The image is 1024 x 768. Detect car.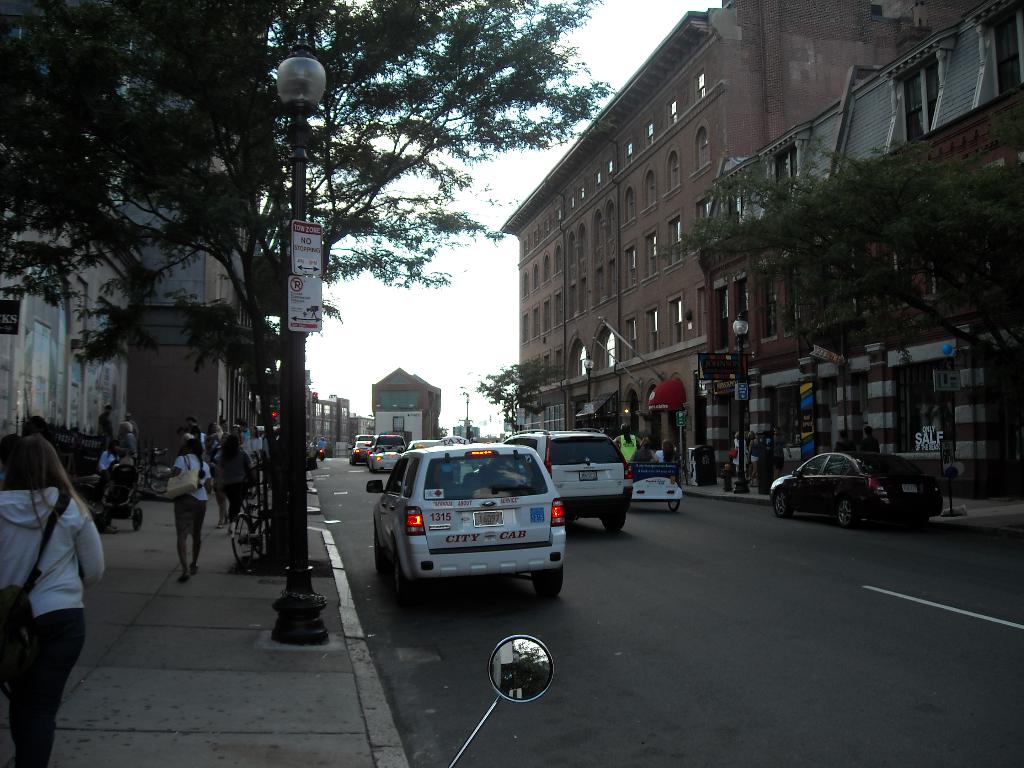
Detection: [left=764, top=449, right=936, bottom=529].
